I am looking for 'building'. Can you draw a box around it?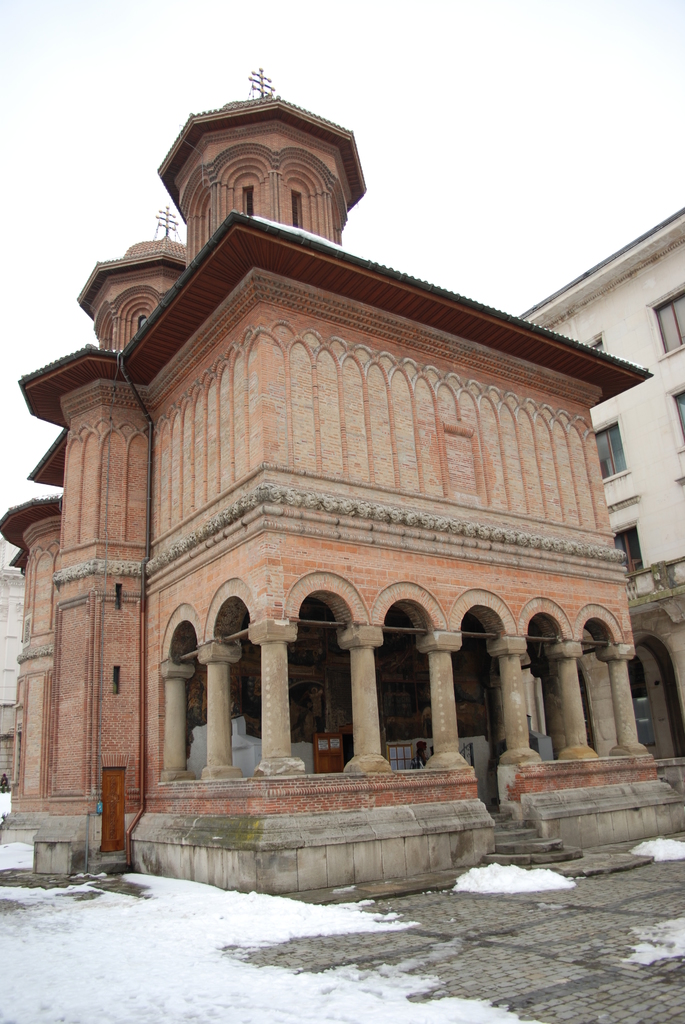
Sure, the bounding box is 0, 61, 681, 895.
